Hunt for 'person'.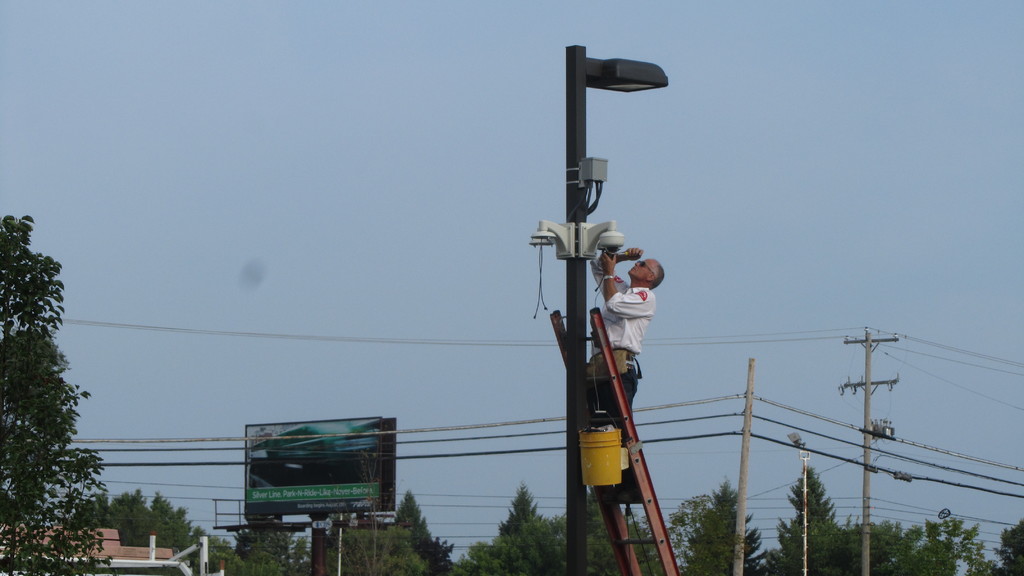
Hunted down at region(569, 216, 668, 518).
